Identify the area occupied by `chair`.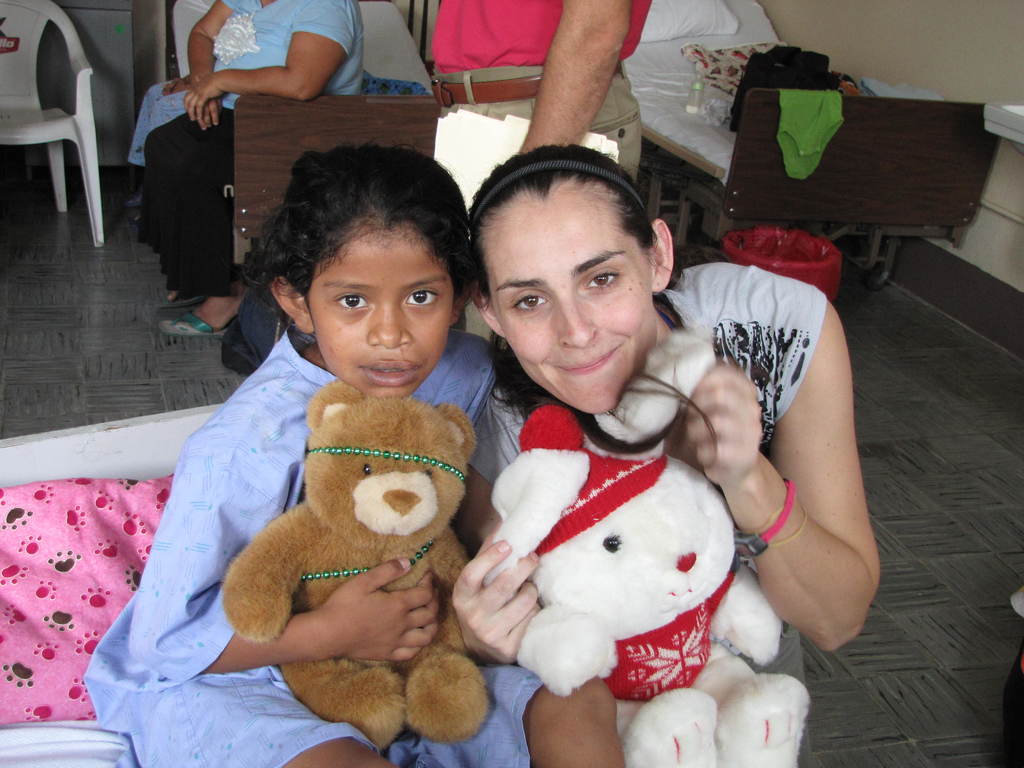
Area: pyautogui.locateOnScreen(0, 0, 109, 253).
